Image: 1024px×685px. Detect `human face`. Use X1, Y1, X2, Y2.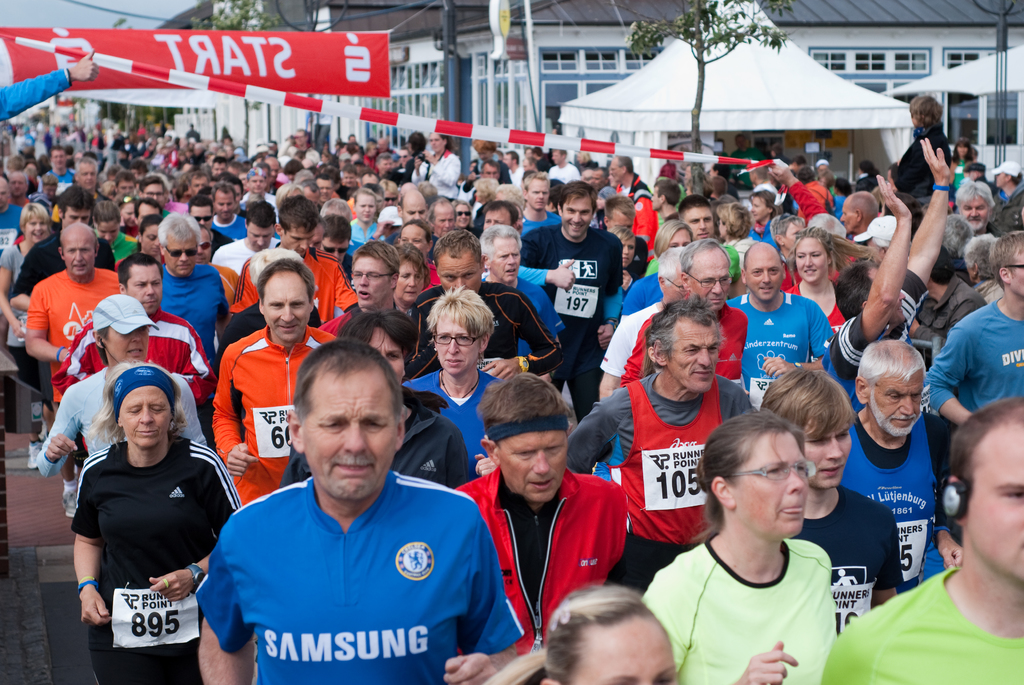
504, 153, 514, 165.
